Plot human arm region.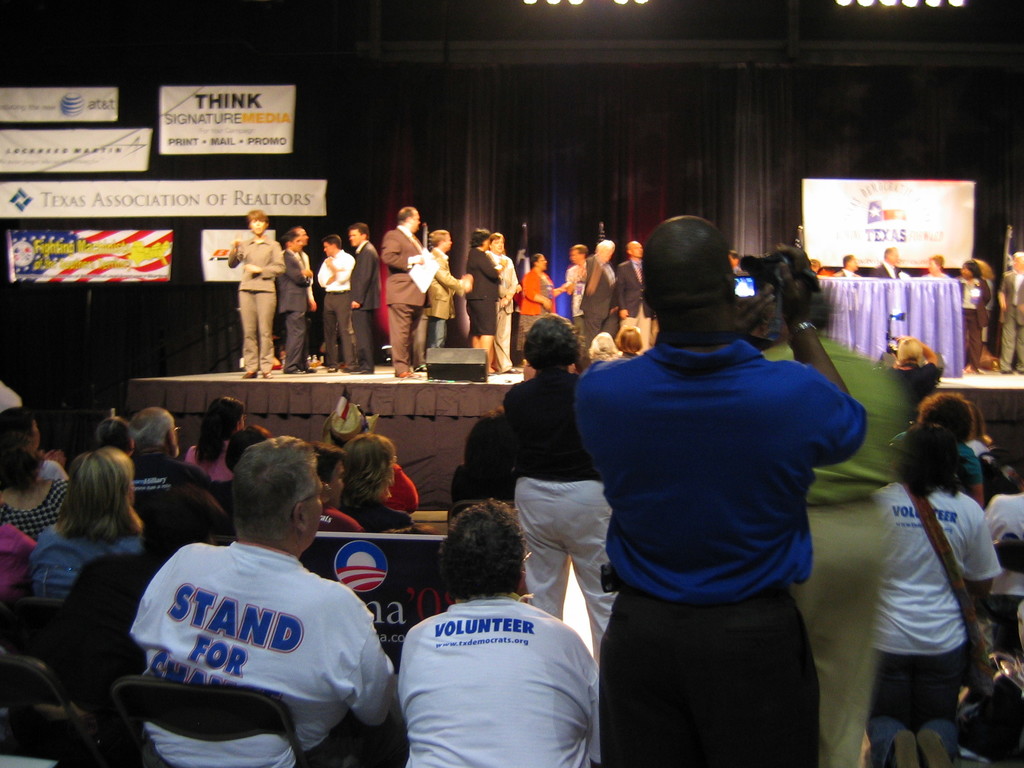
Plotted at (983, 495, 1000, 543).
